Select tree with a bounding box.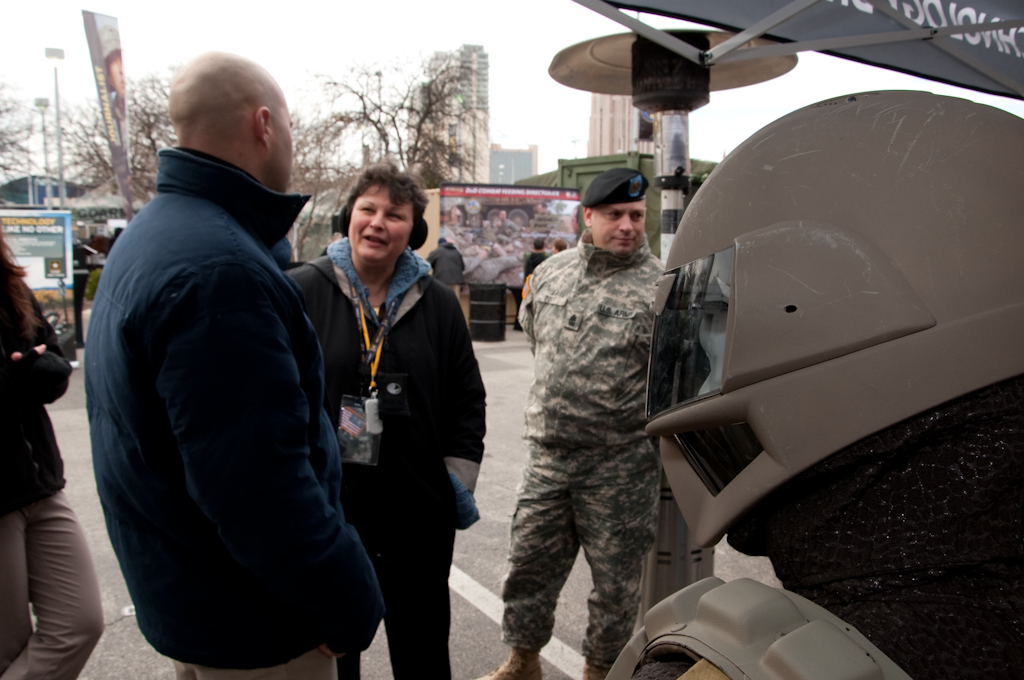
locate(276, 53, 482, 189).
